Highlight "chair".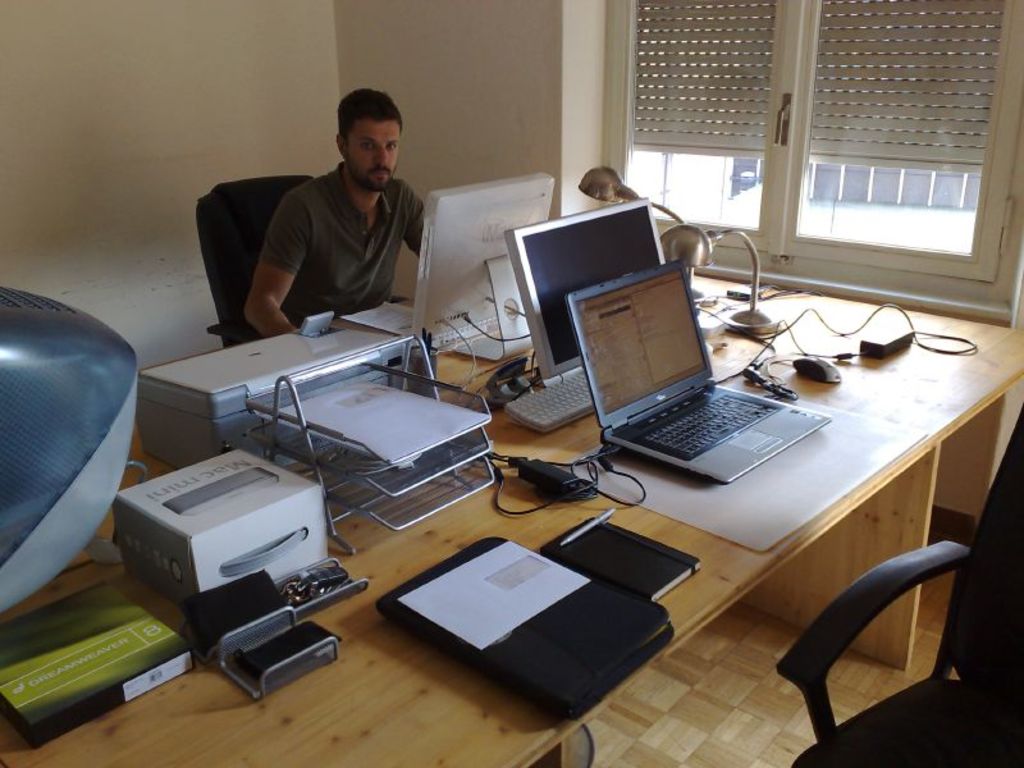
Highlighted region: {"left": 192, "top": 172, "right": 408, "bottom": 349}.
